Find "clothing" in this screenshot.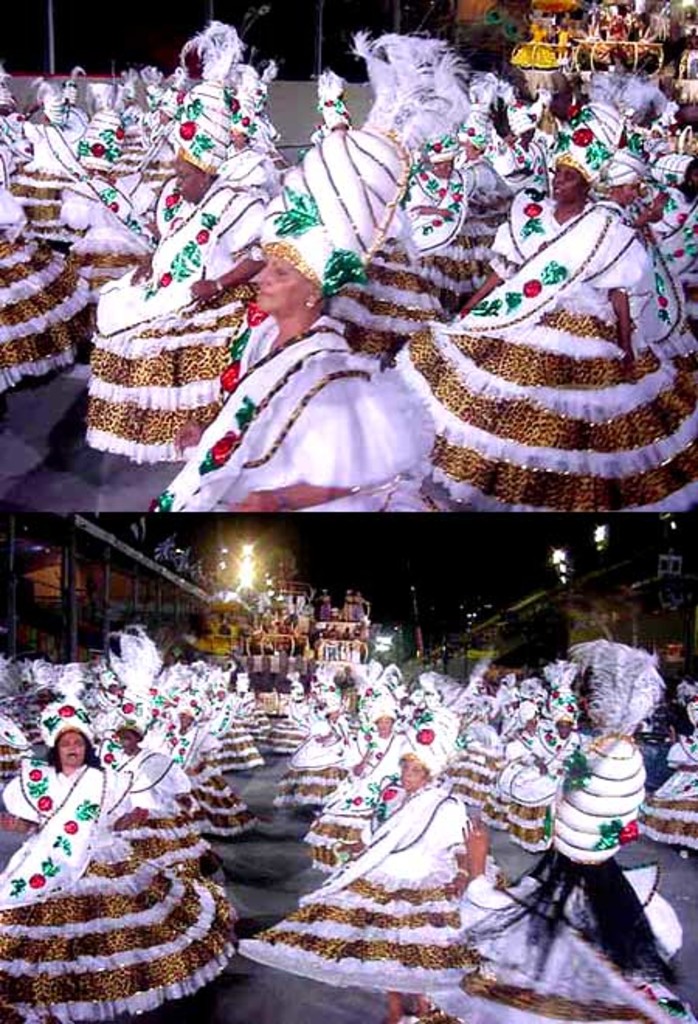
The bounding box for "clothing" is select_region(273, 700, 320, 754).
